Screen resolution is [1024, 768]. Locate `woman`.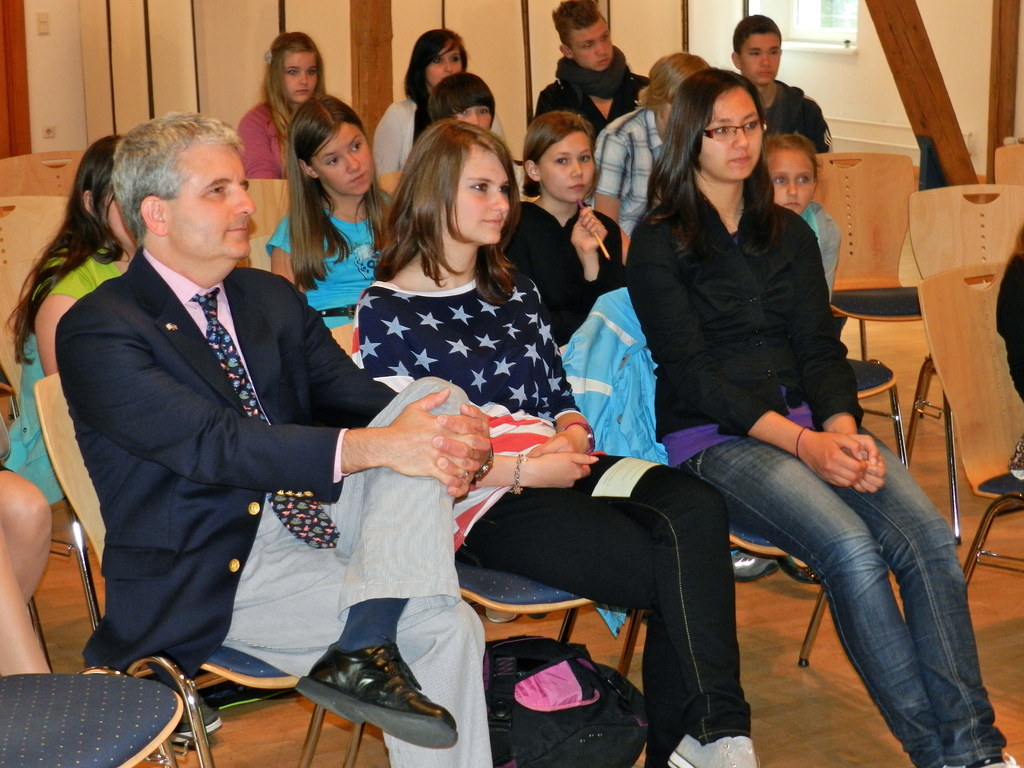
bbox=[370, 26, 518, 178].
